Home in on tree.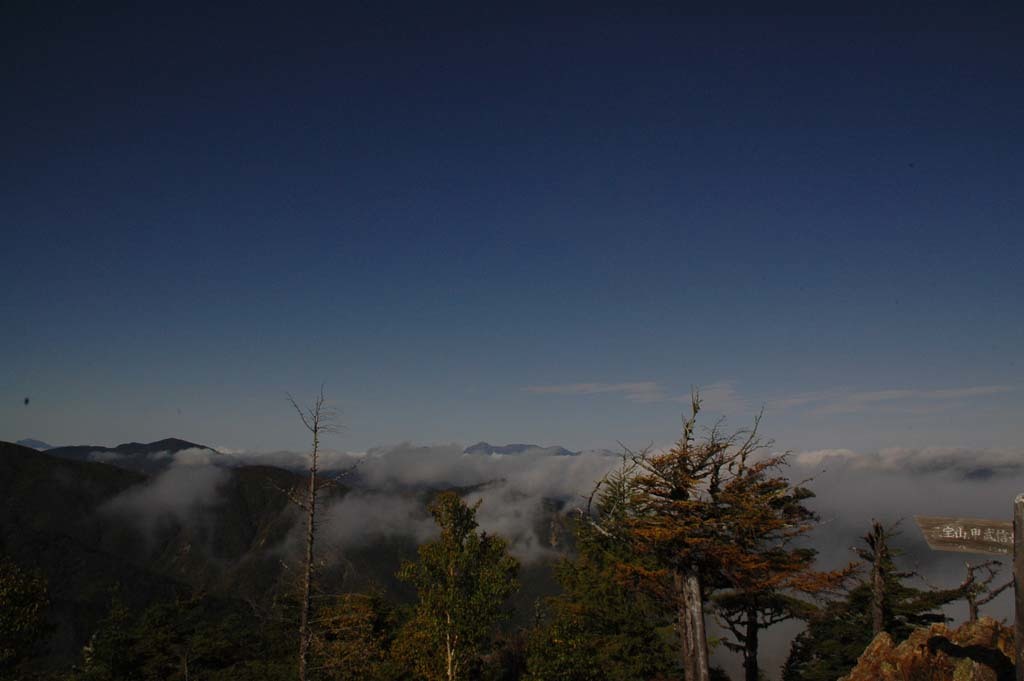
Homed in at locate(579, 394, 852, 680).
